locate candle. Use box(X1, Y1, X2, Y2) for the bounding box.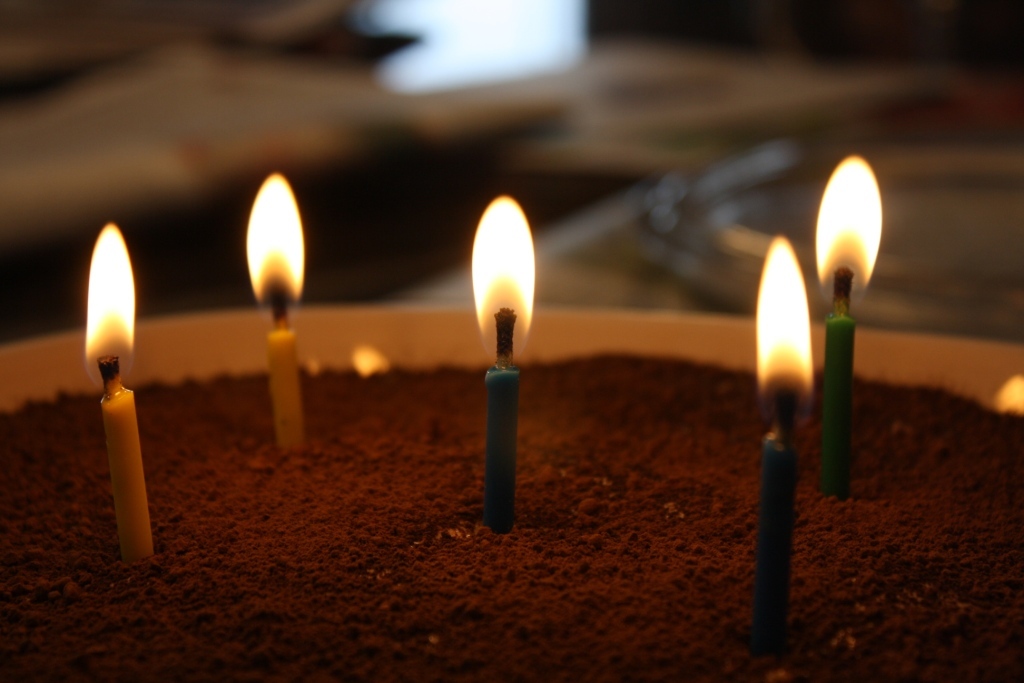
box(814, 151, 883, 501).
